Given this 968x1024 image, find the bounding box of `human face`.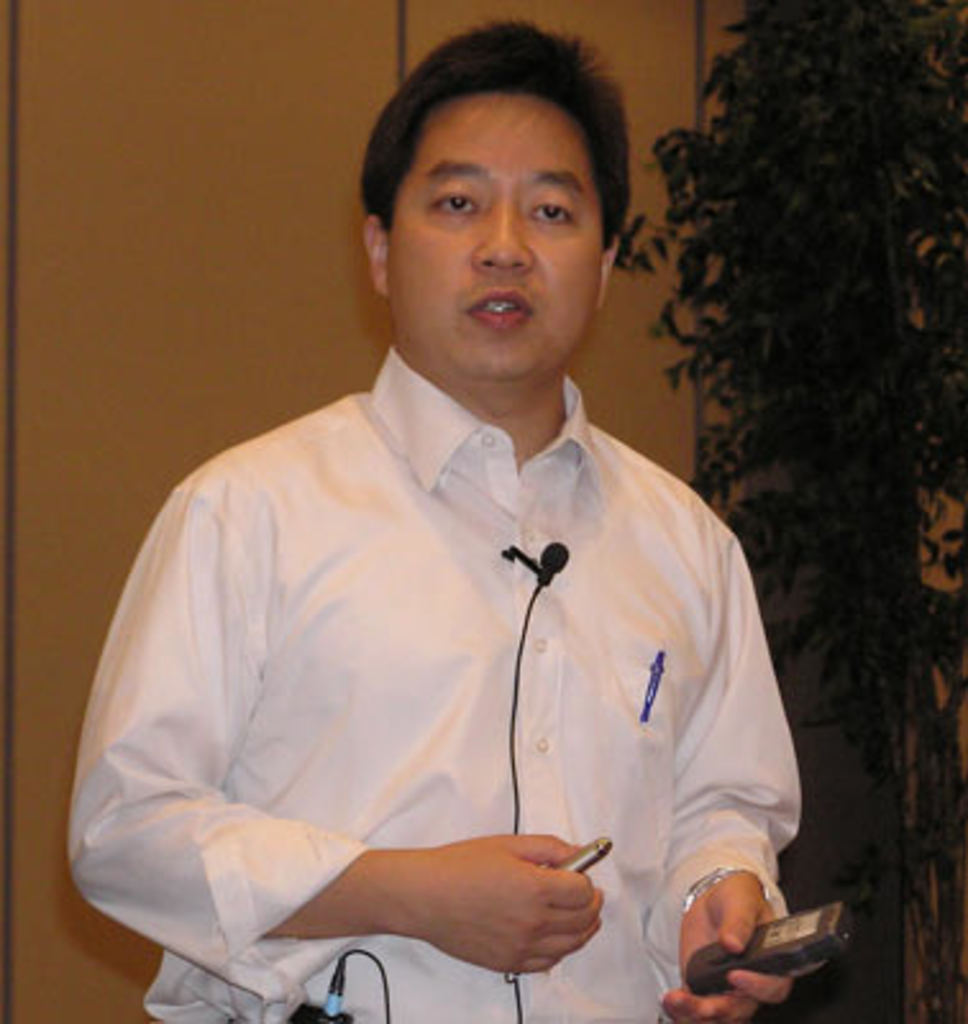
394/90/602/399.
